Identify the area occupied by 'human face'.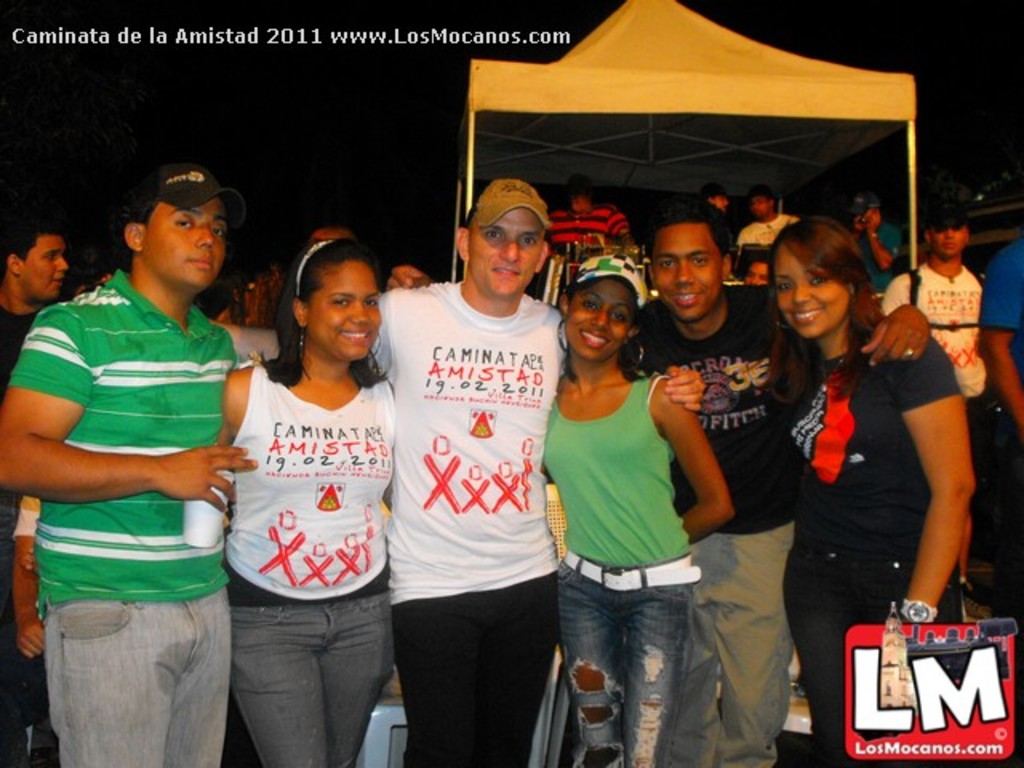
Area: [773,238,846,338].
